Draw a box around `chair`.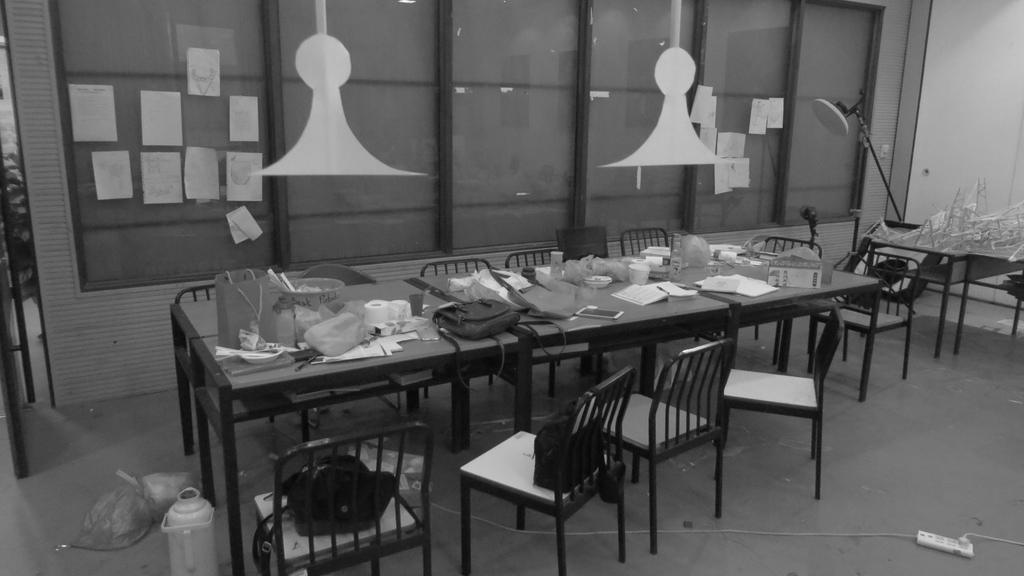
732, 235, 824, 362.
